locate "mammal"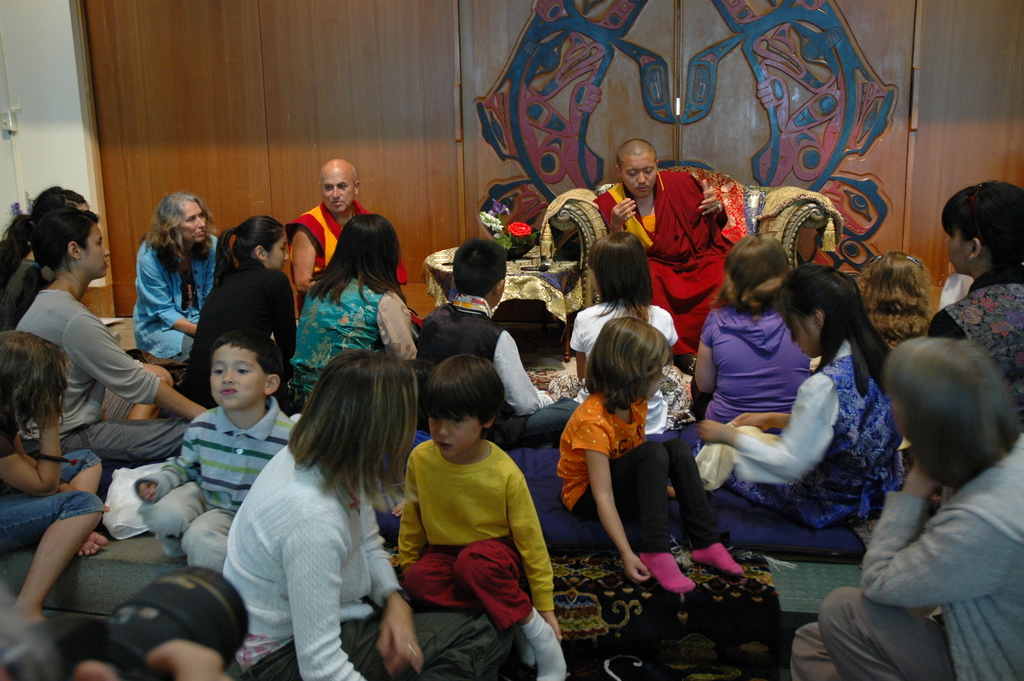
BBox(132, 334, 296, 575)
